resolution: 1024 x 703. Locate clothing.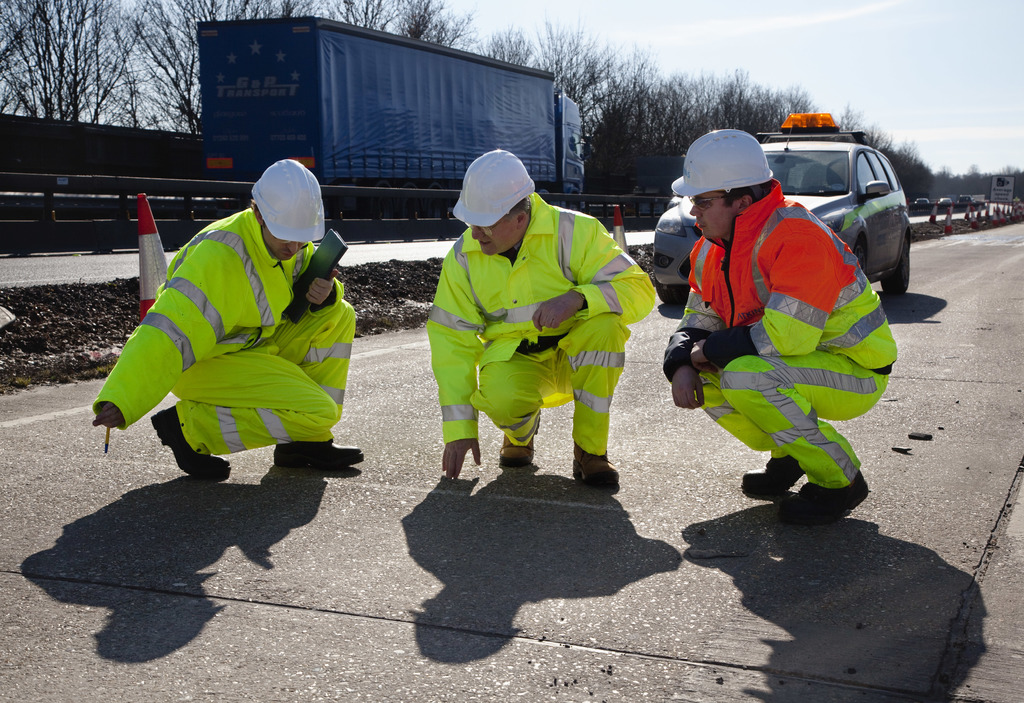
bbox=(669, 178, 901, 496).
